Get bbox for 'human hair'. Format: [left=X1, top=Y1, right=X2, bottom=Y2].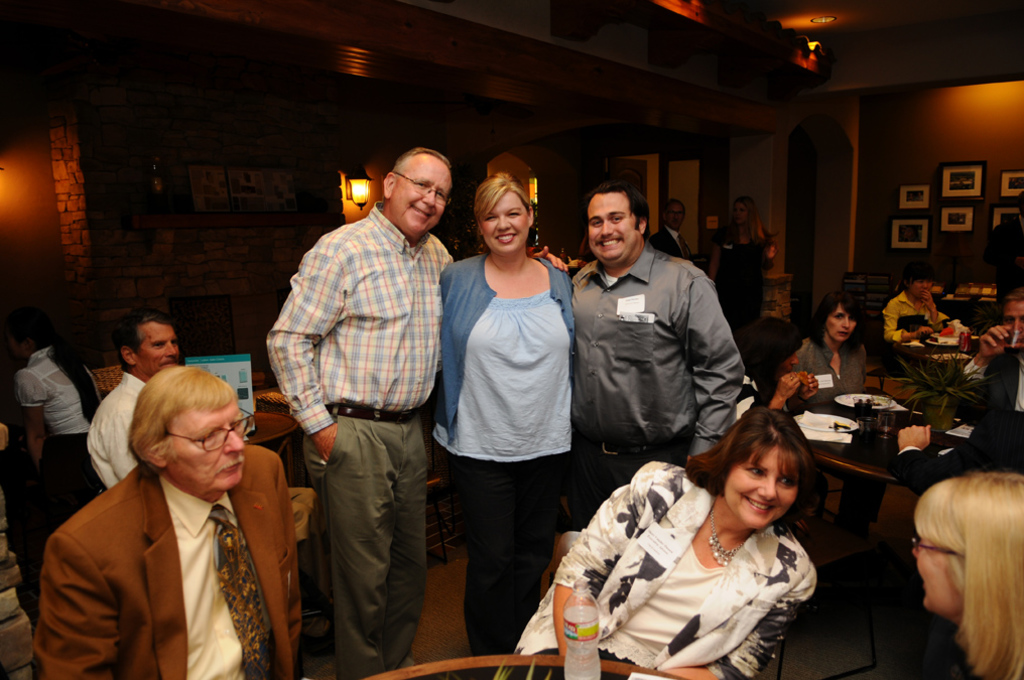
[left=900, top=262, right=935, bottom=289].
